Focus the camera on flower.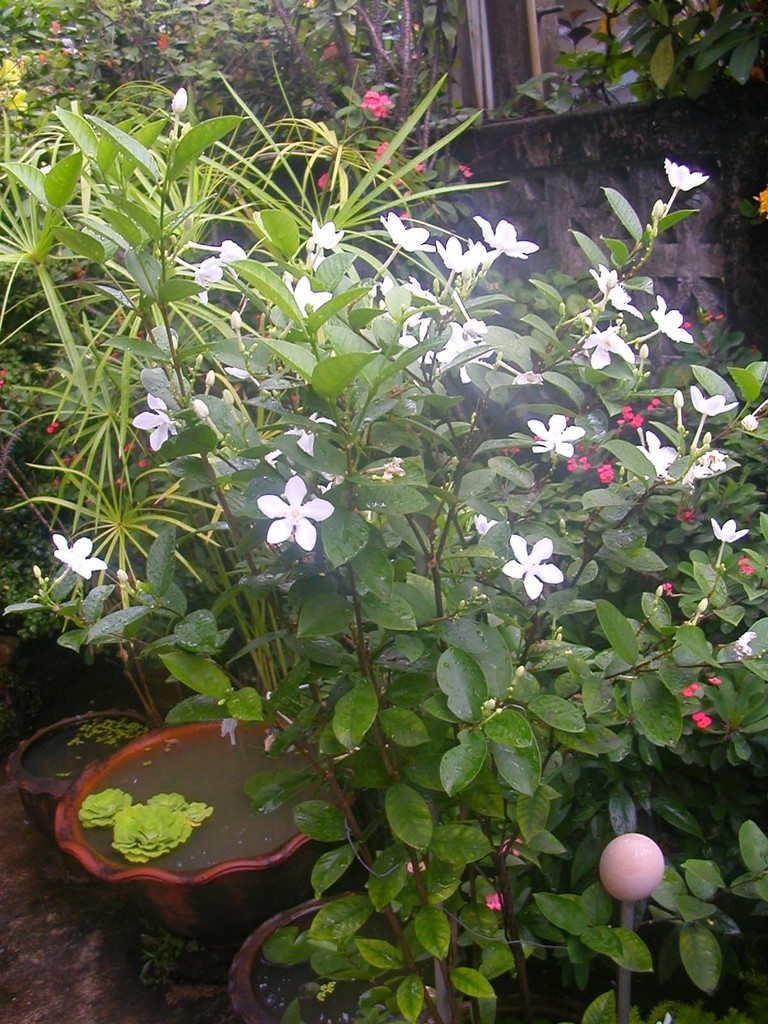
Focus region: region(636, 433, 685, 483).
